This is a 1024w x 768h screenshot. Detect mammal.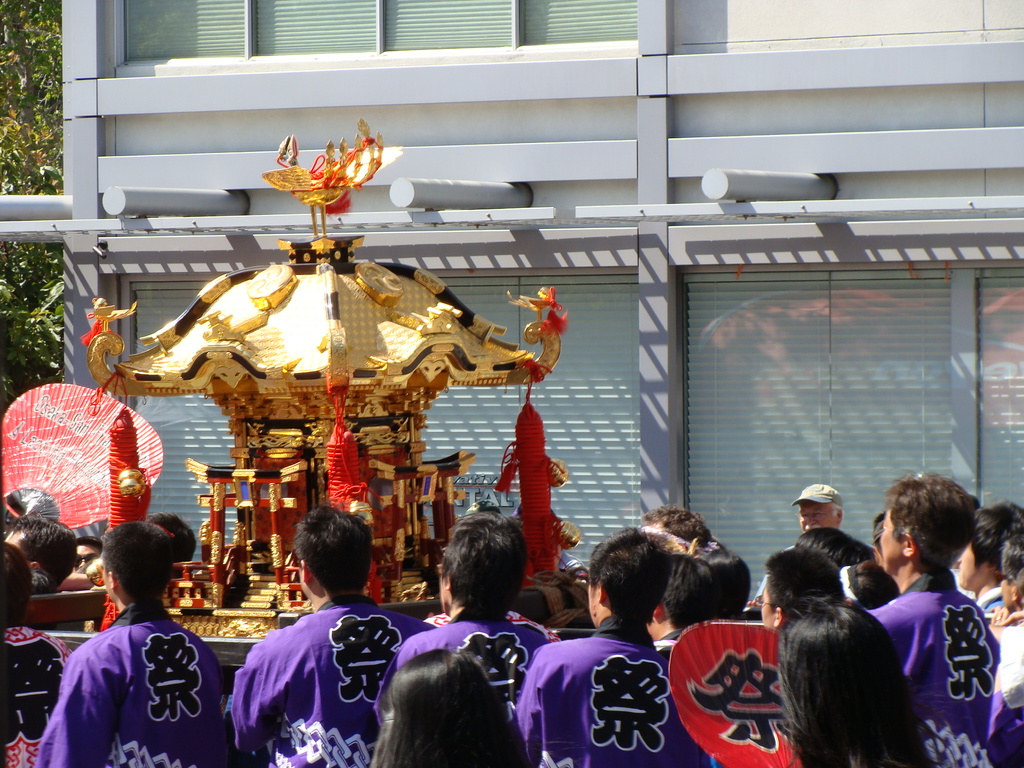
bbox=[148, 507, 205, 572].
